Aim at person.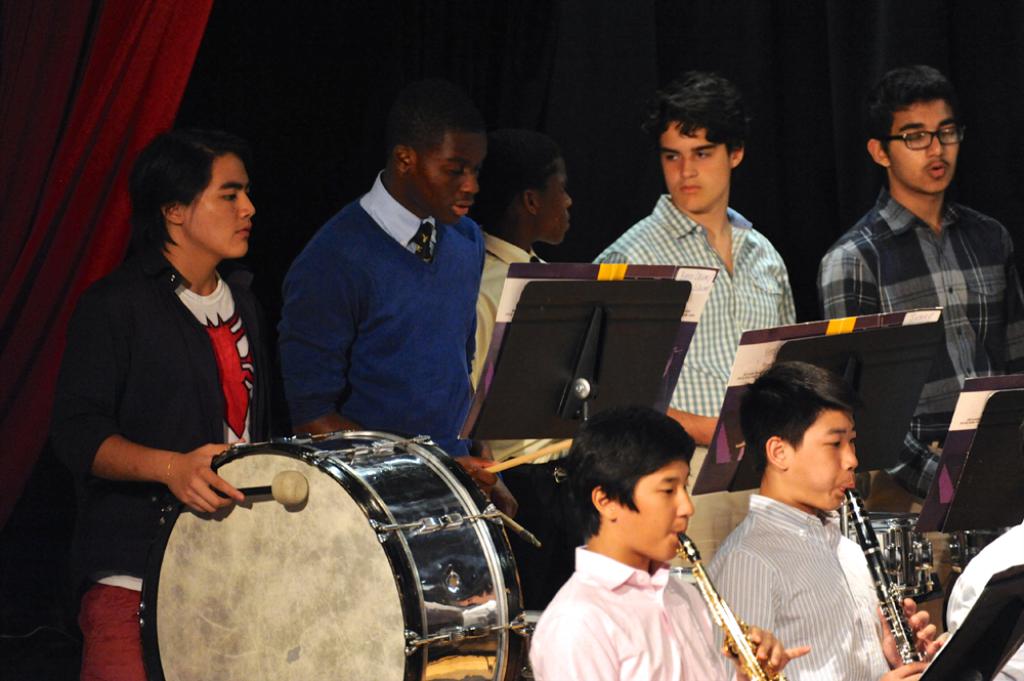
Aimed at [529,408,813,680].
